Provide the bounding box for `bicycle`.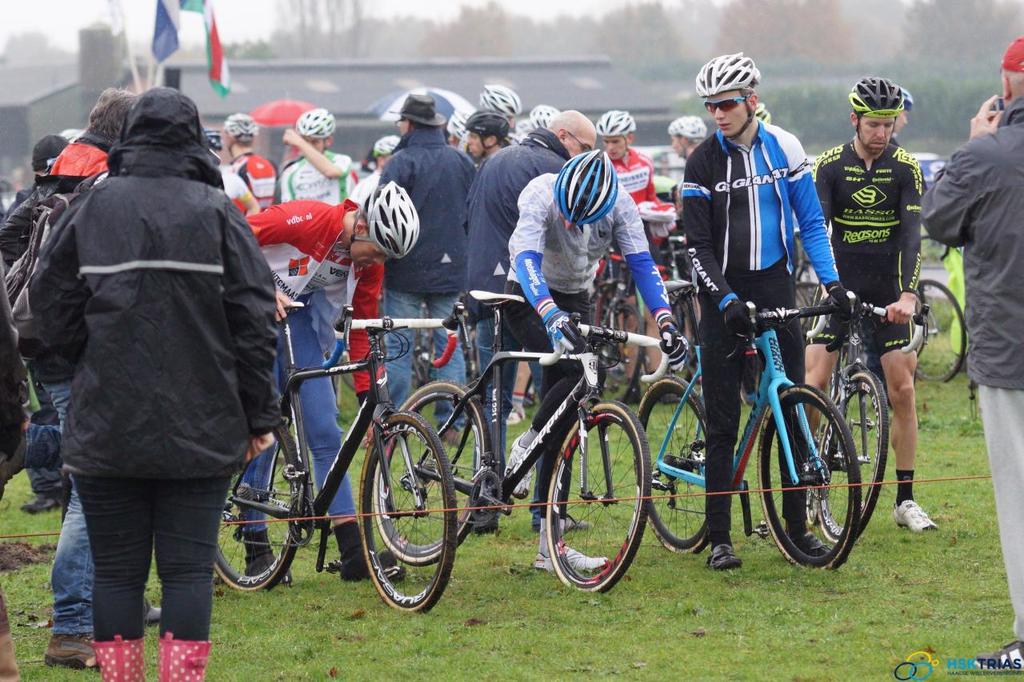
left=922, top=229, right=952, bottom=261.
